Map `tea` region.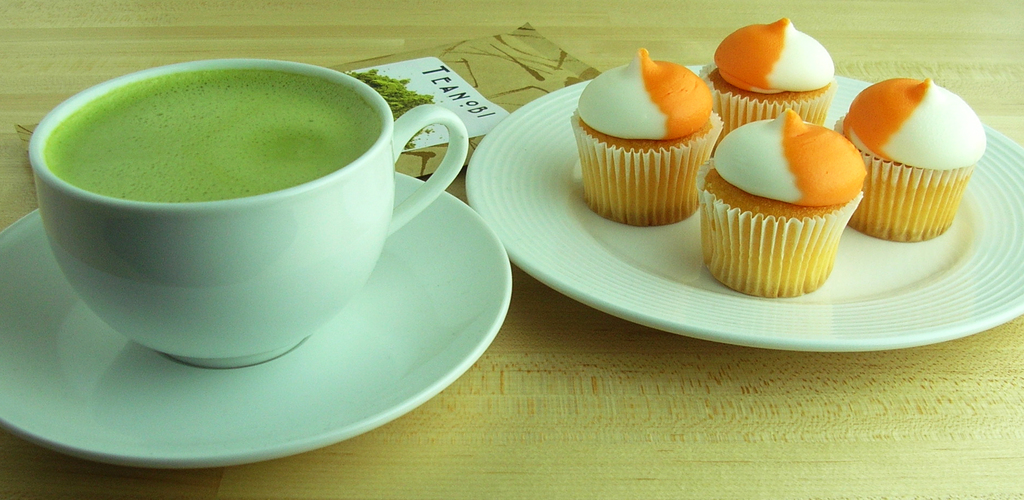
Mapped to region(51, 70, 378, 203).
